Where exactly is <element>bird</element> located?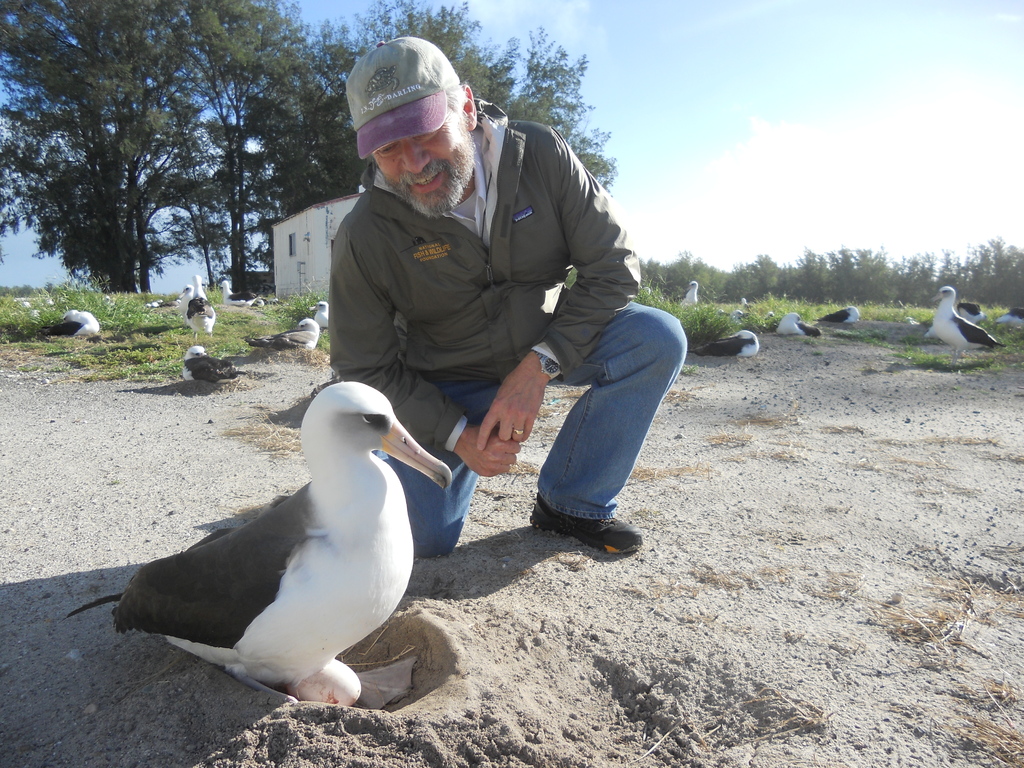
Its bounding box is {"left": 173, "top": 285, "right": 189, "bottom": 326}.
